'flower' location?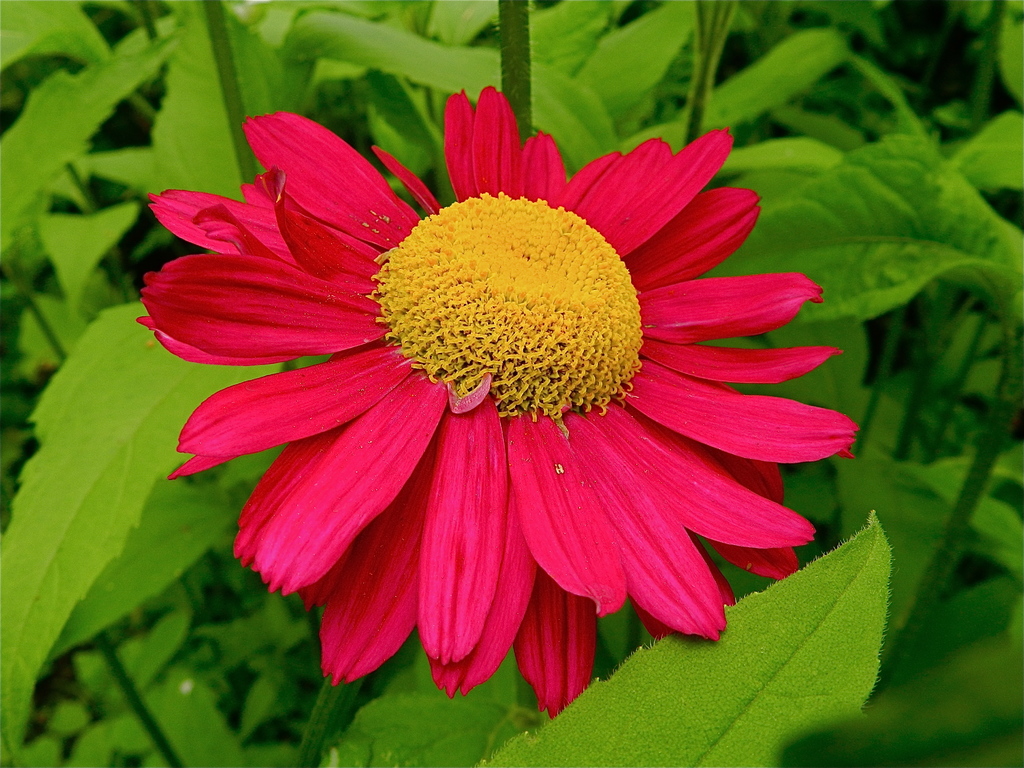
{"left": 133, "top": 83, "right": 859, "bottom": 717}
